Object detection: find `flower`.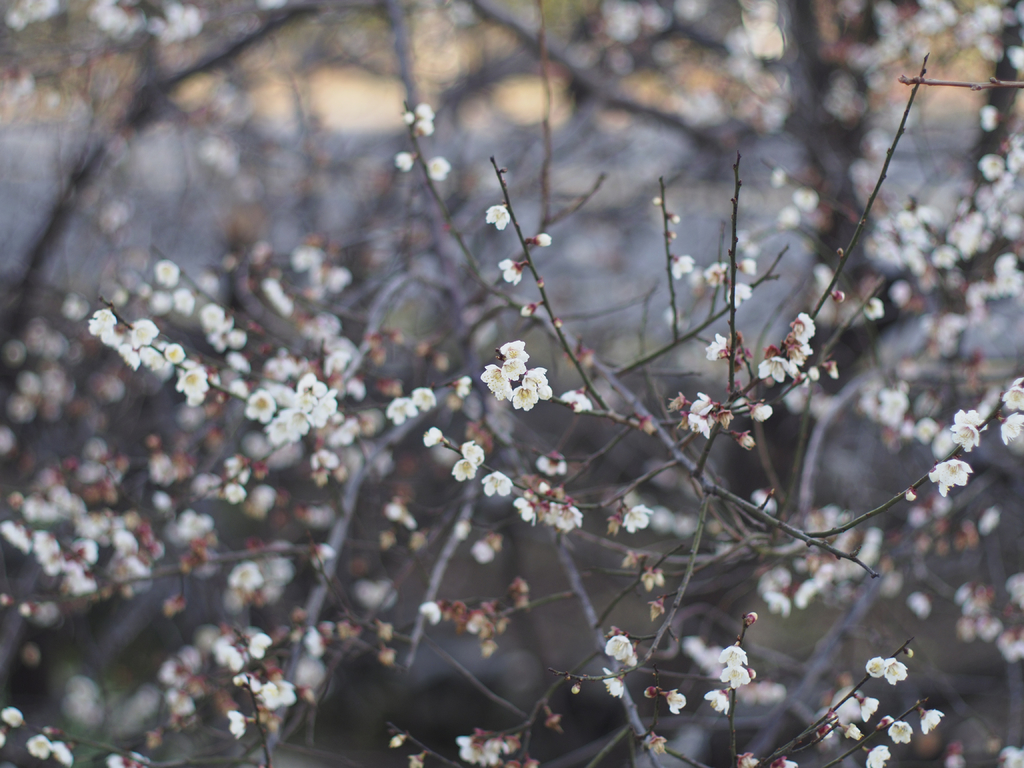
420, 598, 447, 625.
